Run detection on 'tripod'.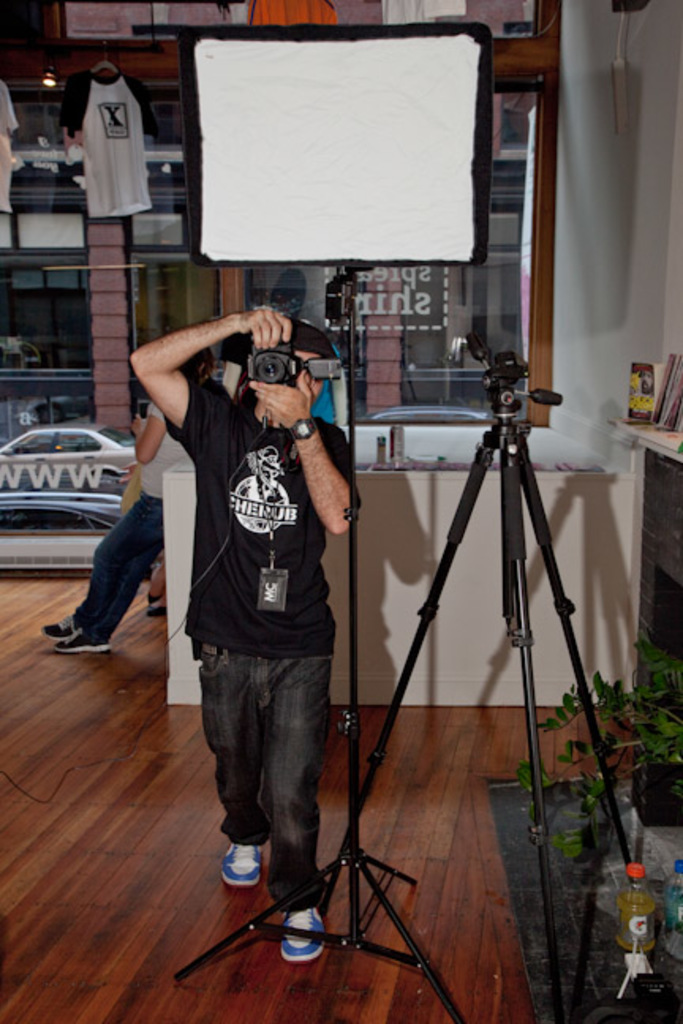
Result: bbox=[337, 344, 640, 929].
